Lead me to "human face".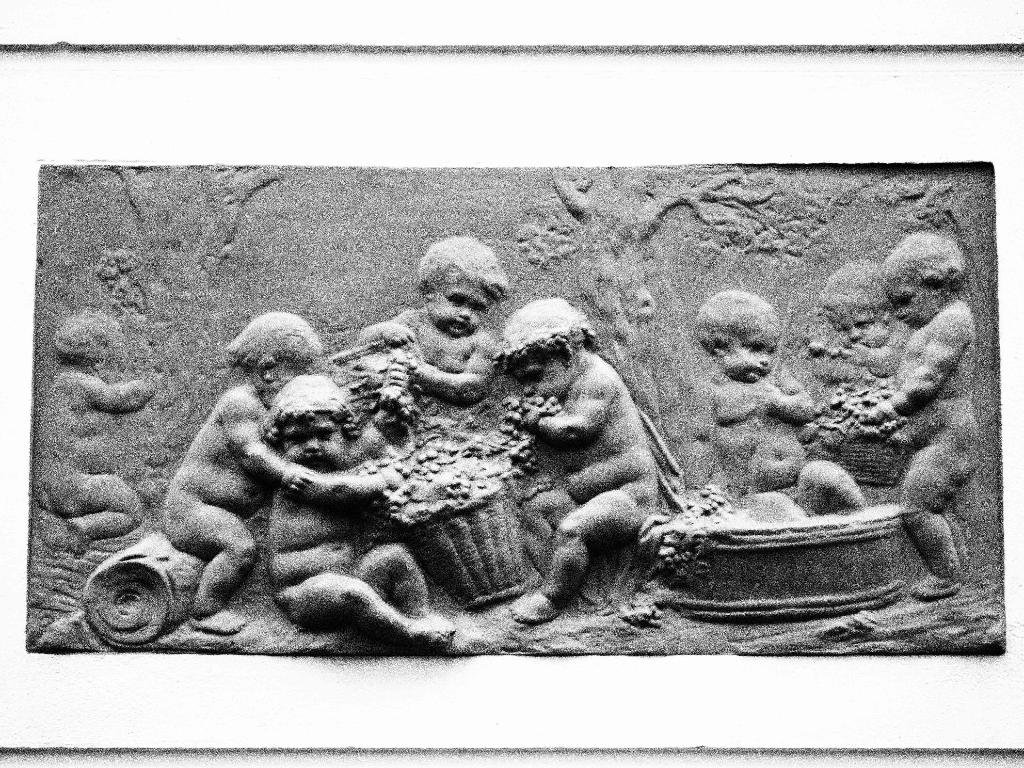
Lead to detection(831, 305, 886, 344).
